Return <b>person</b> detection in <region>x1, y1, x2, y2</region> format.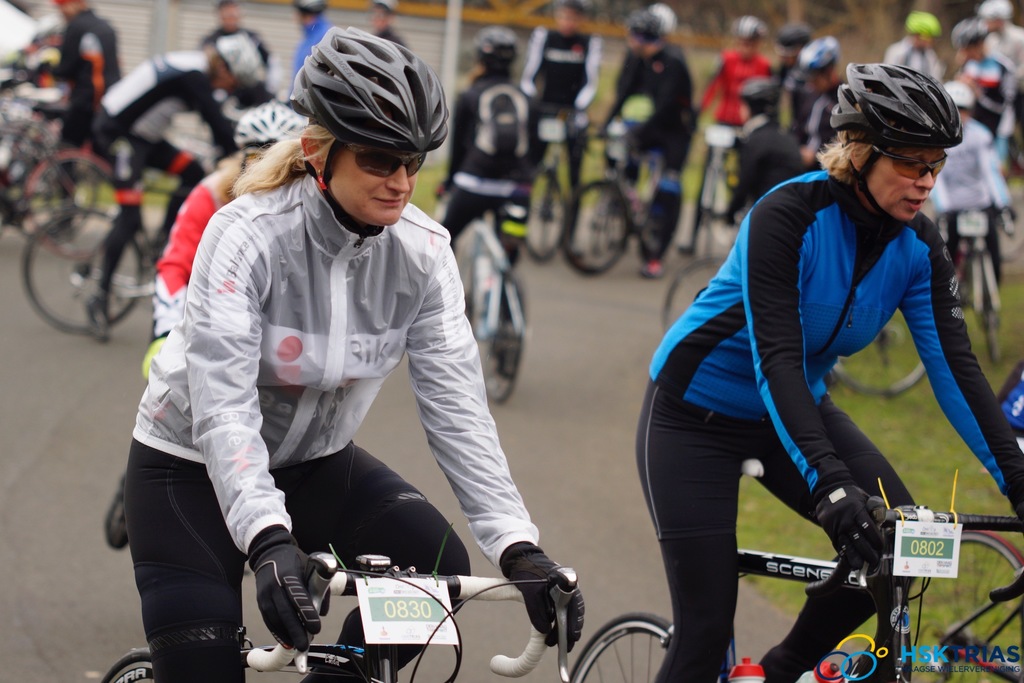
<region>607, 8, 698, 270</region>.
